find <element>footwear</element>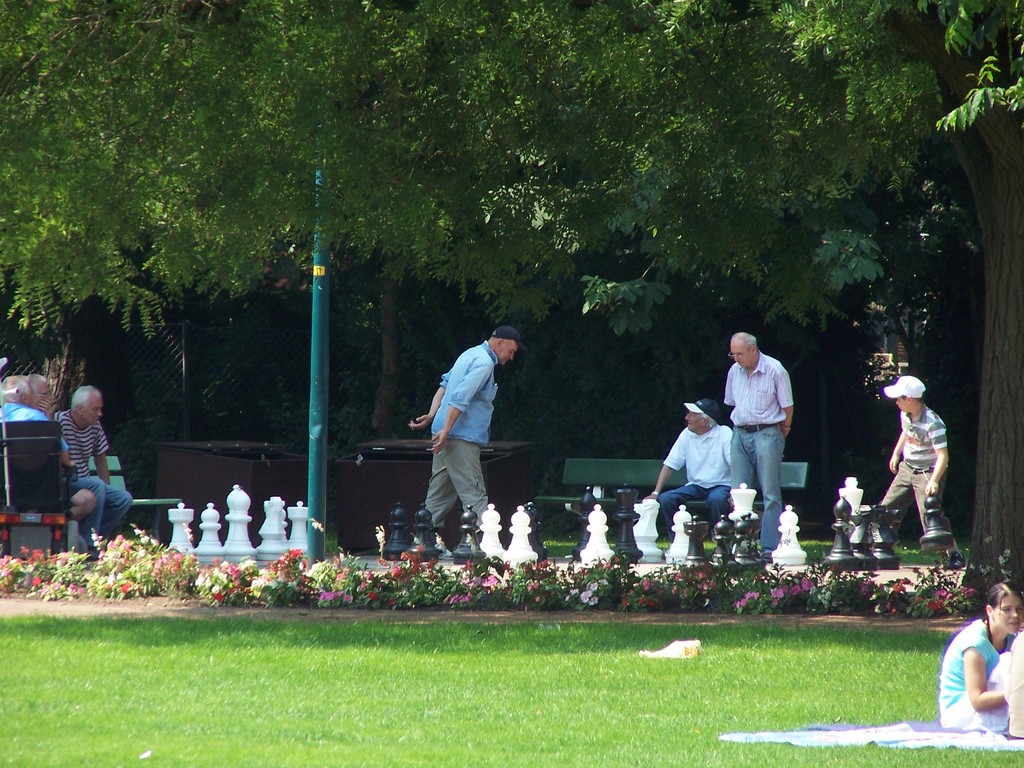
Rect(430, 543, 455, 561)
